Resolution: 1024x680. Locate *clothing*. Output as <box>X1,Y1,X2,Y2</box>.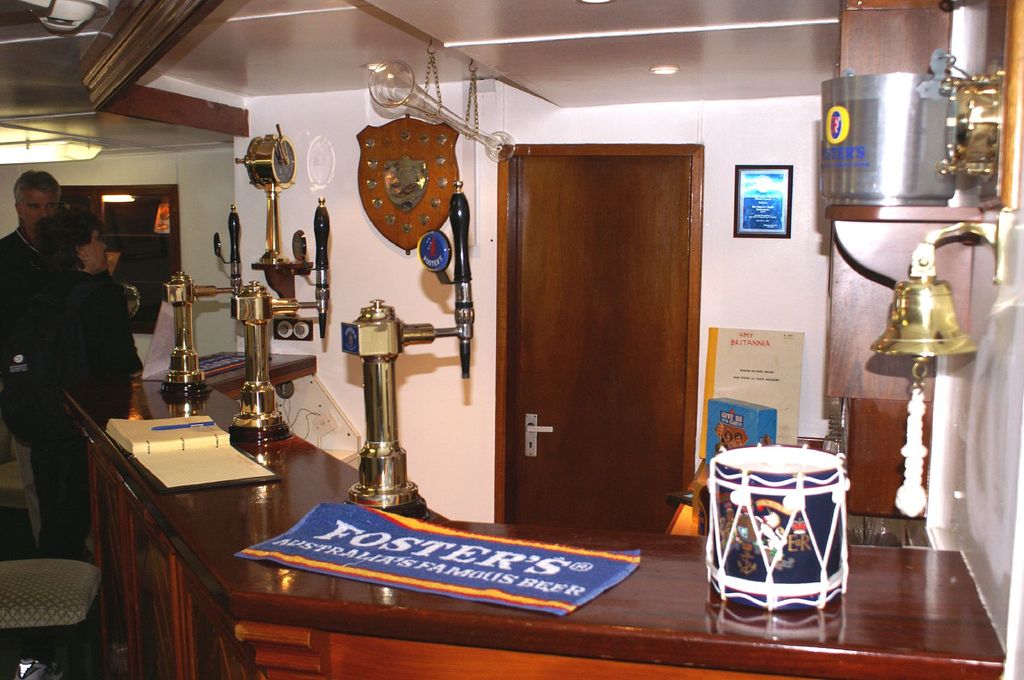
<box>20,271,136,551</box>.
